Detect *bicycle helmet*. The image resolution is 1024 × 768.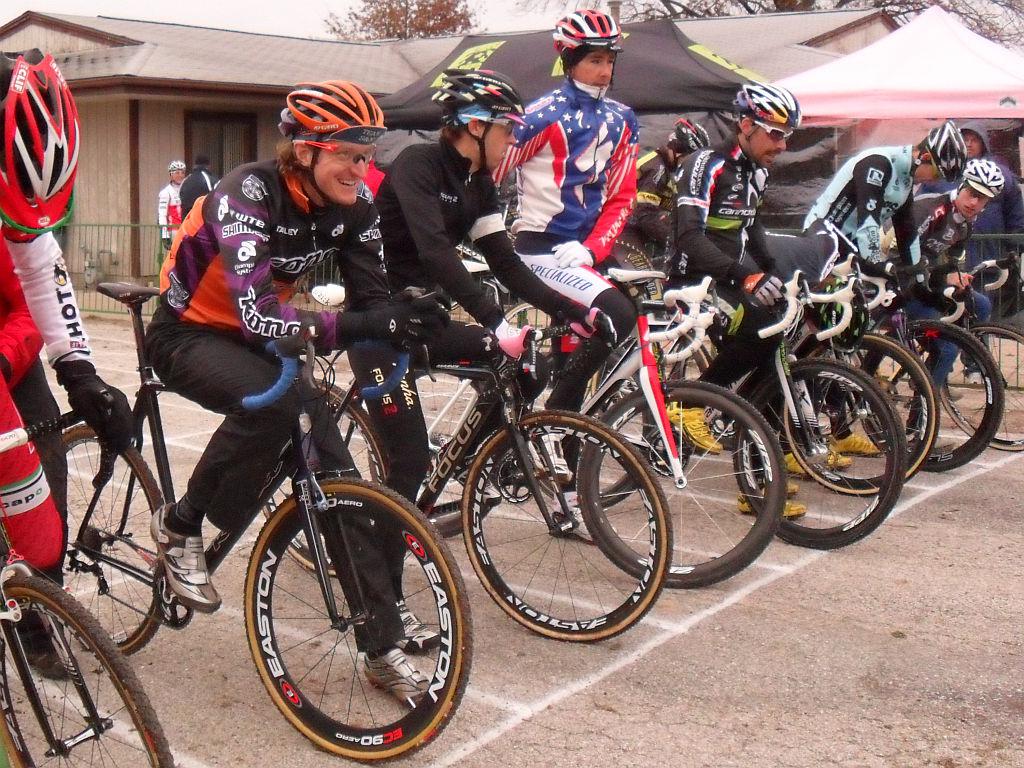
[x1=432, y1=59, x2=522, y2=163].
